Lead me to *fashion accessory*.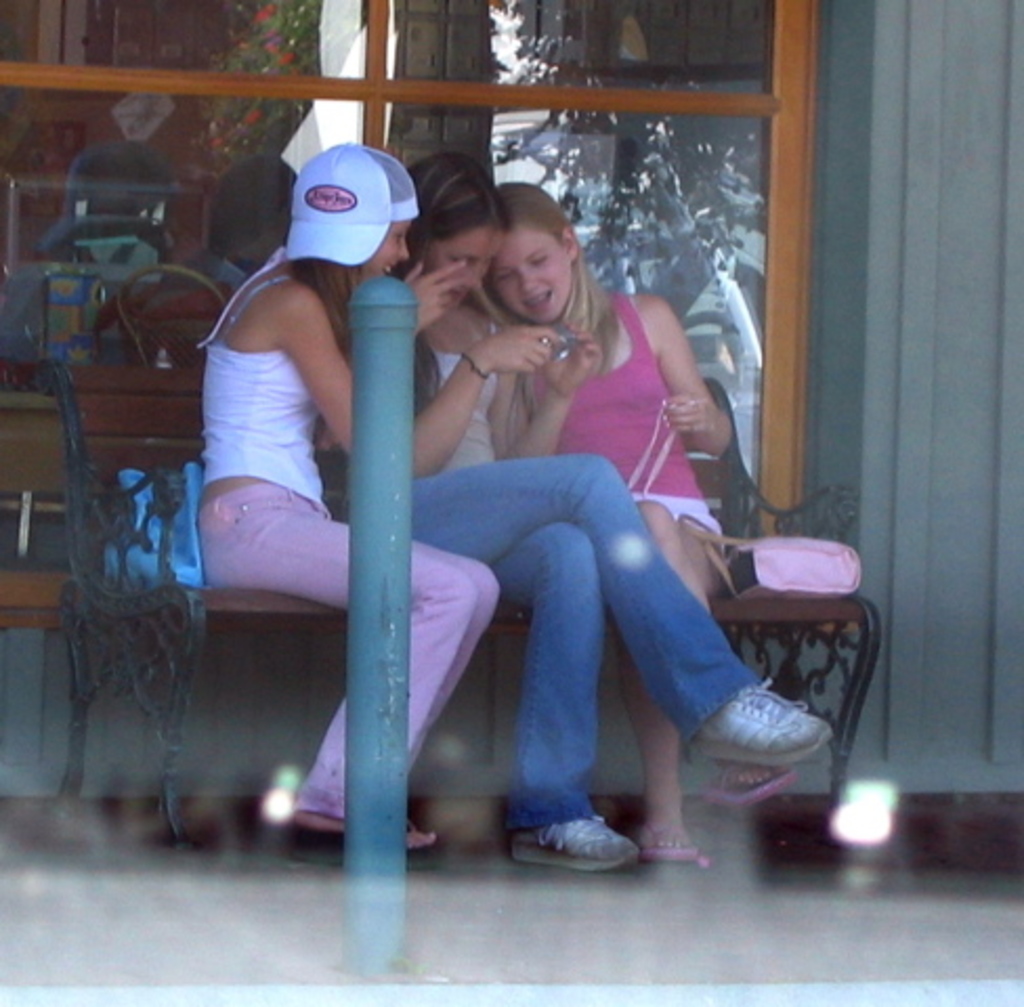
Lead to region(642, 833, 701, 864).
